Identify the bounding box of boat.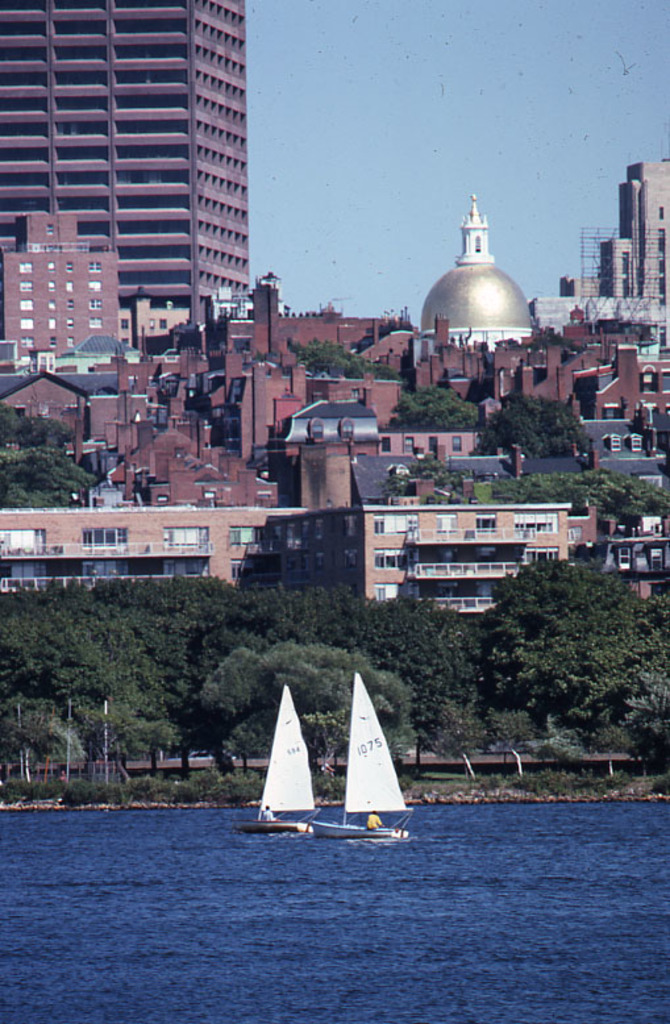
l=230, t=680, r=312, b=832.
